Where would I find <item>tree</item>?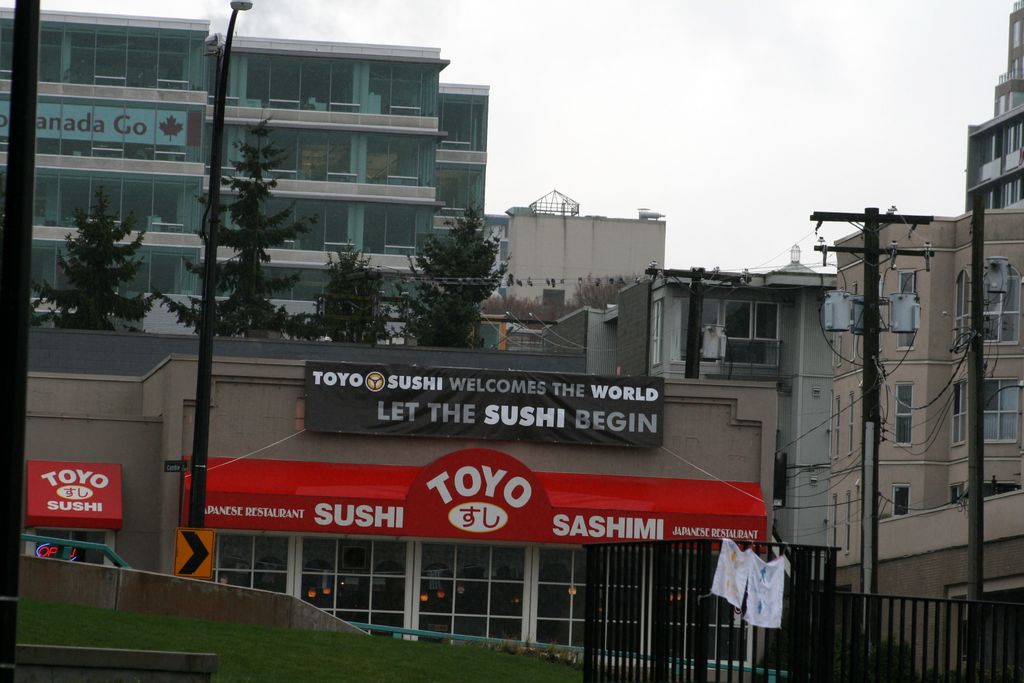
At (x1=289, y1=240, x2=404, y2=349).
